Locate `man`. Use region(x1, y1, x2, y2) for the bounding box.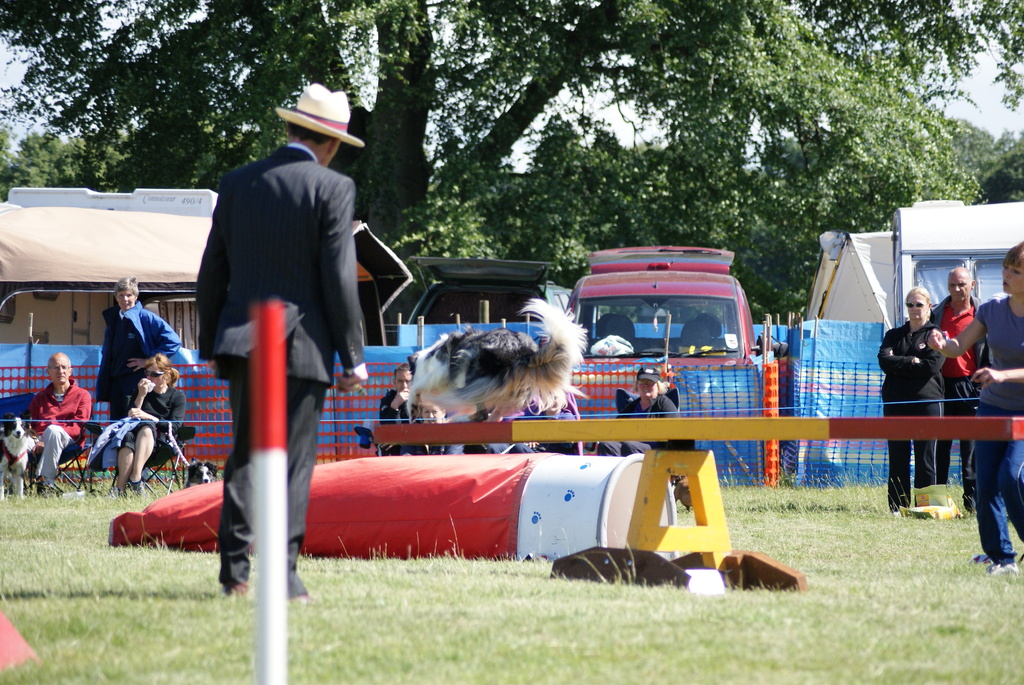
region(379, 361, 423, 423).
